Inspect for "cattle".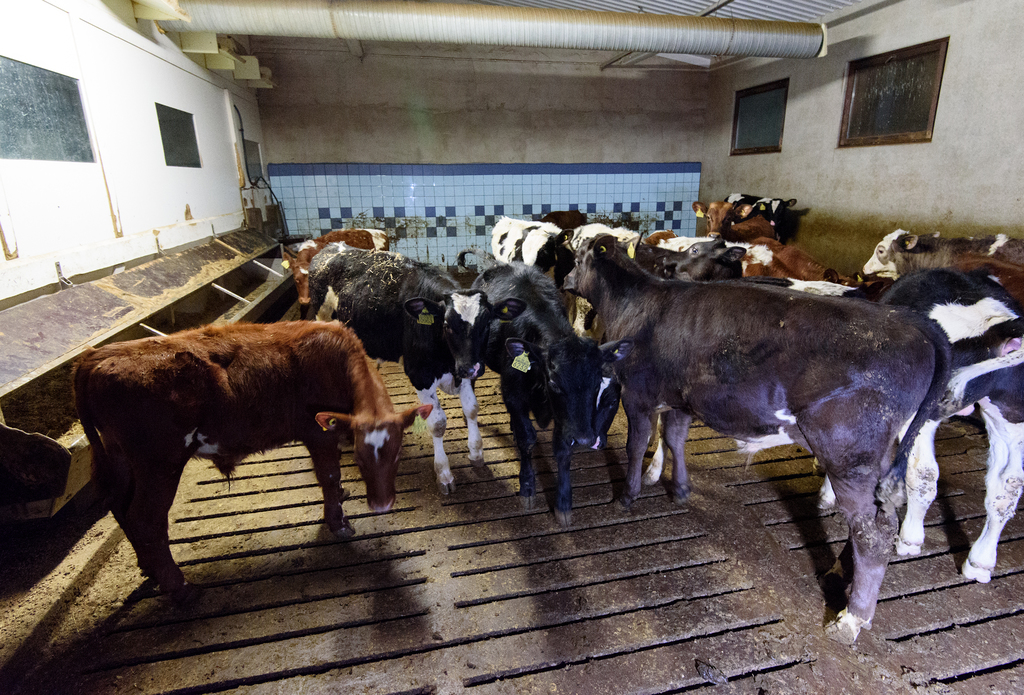
Inspection: {"x1": 488, "y1": 221, "x2": 578, "y2": 329}.
